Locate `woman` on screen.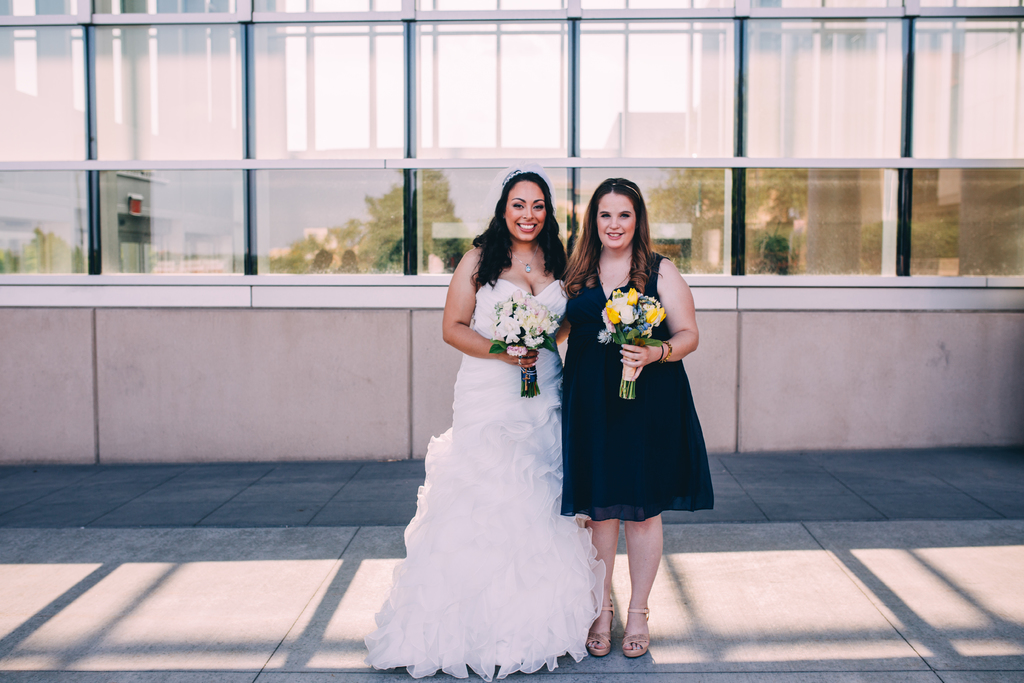
On screen at (x1=561, y1=180, x2=719, y2=658).
